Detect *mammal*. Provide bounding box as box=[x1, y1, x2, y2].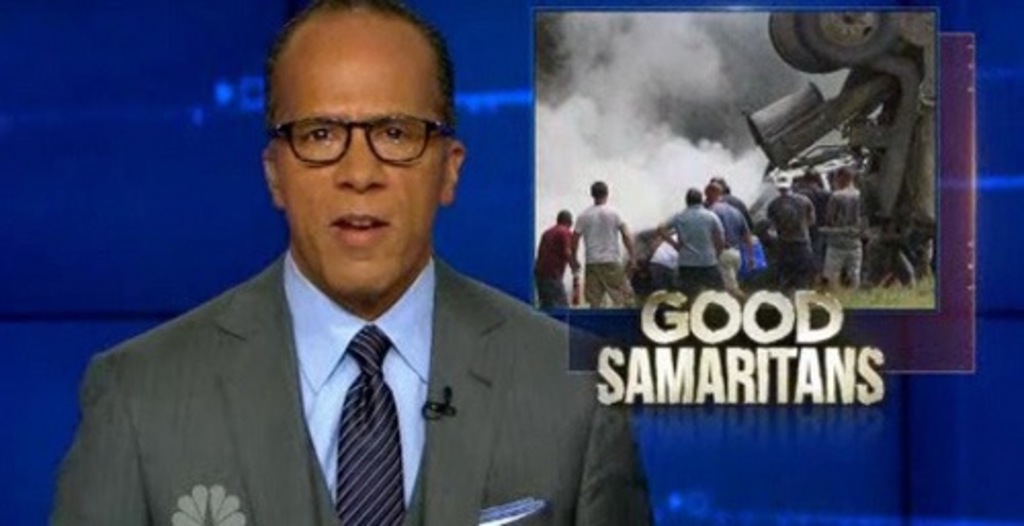
box=[657, 184, 727, 291].
